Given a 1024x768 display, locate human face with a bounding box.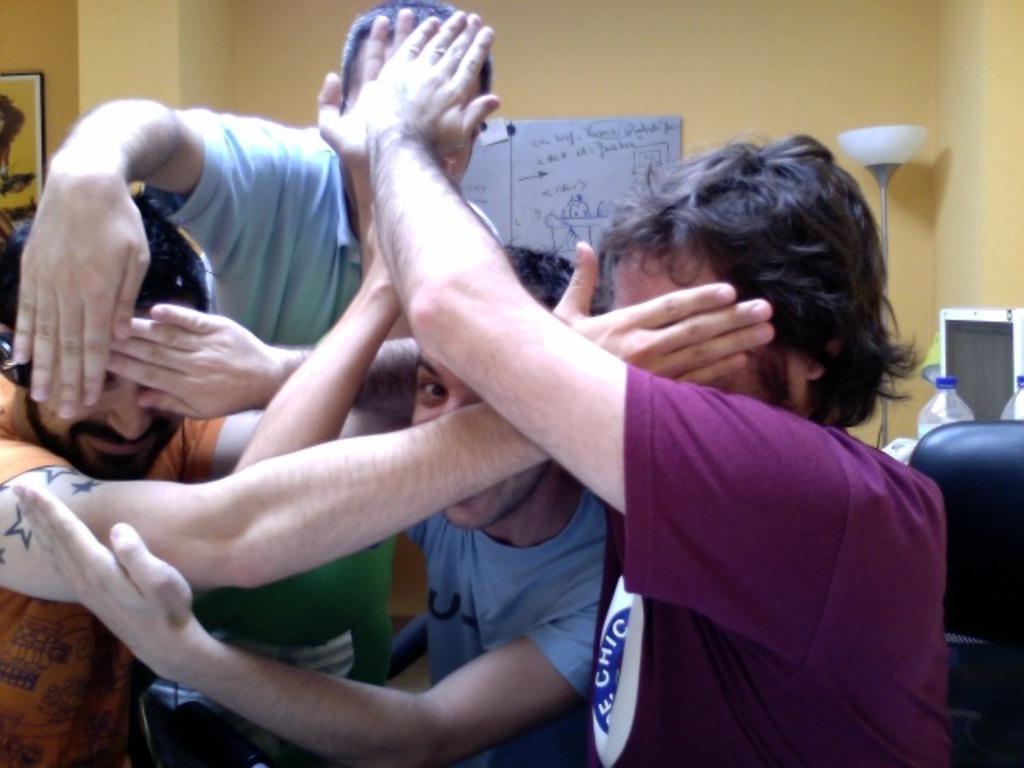
Located: (43, 298, 184, 472).
